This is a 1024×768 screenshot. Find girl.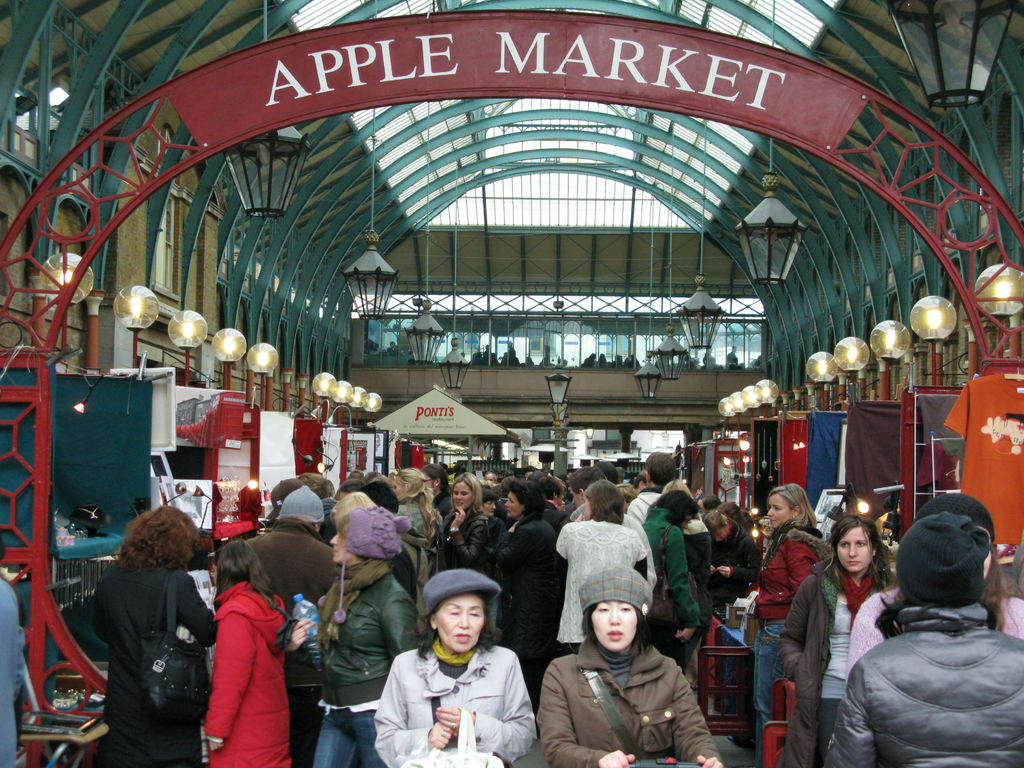
Bounding box: 753:481:833:760.
